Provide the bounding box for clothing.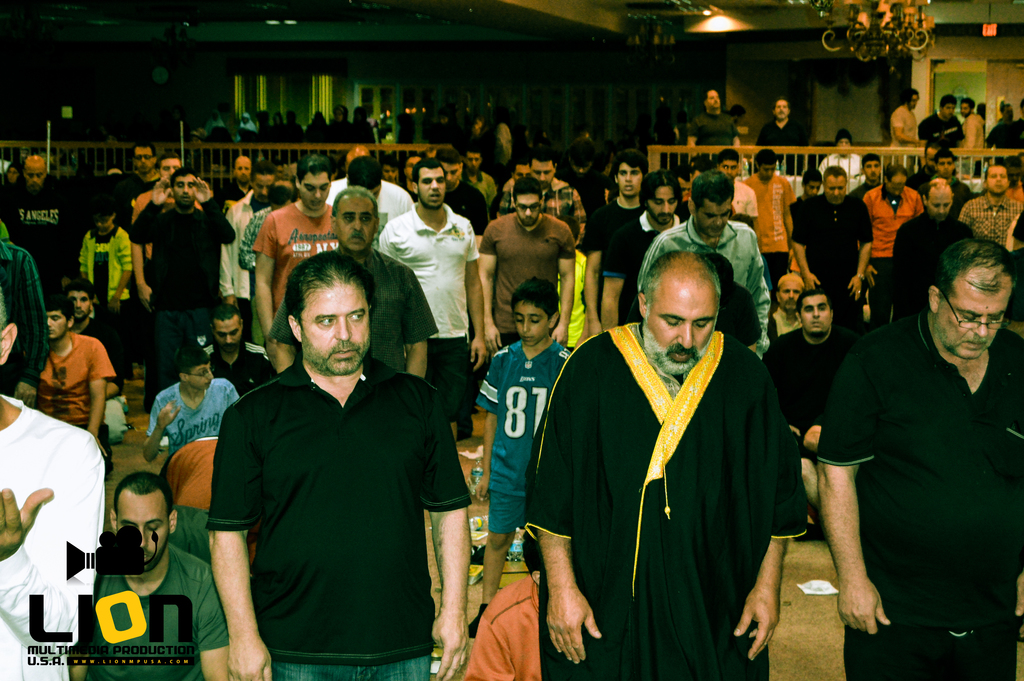
155,381,246,445.
